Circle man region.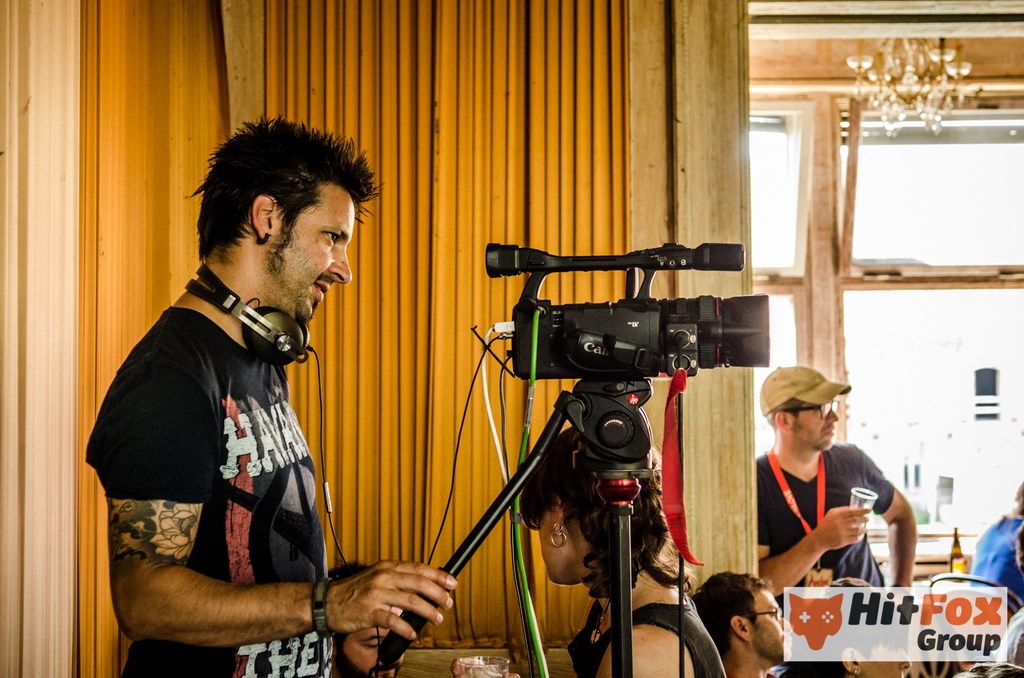
Region: (x1=106, y1=141, x2=411, y2=670).
